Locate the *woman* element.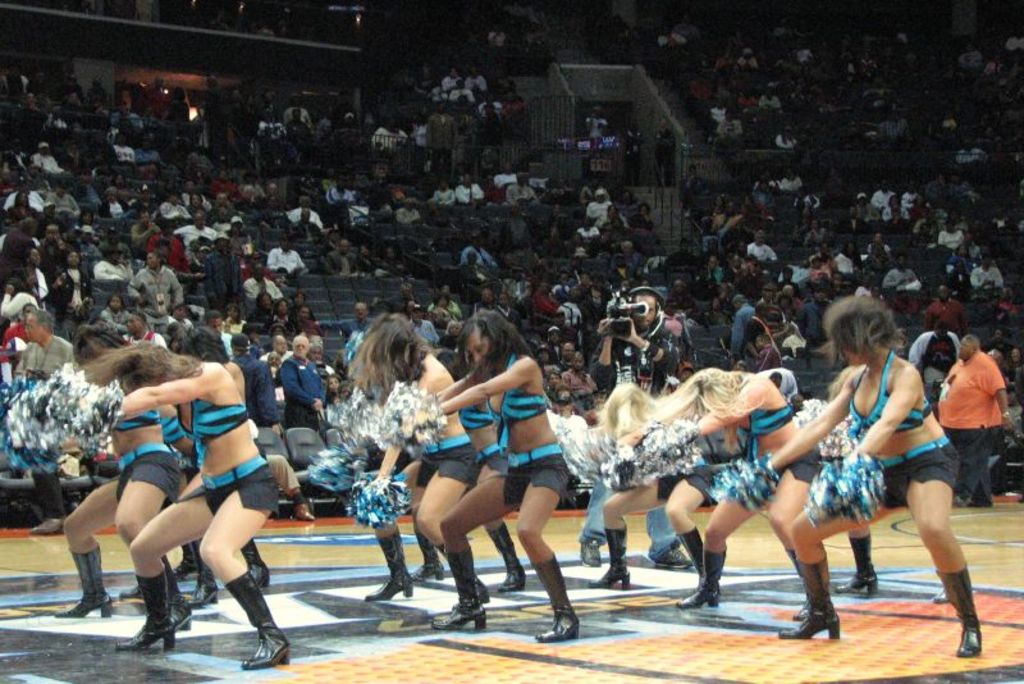
Element bbox: left=398, top=305, right=566, bottom=640.
